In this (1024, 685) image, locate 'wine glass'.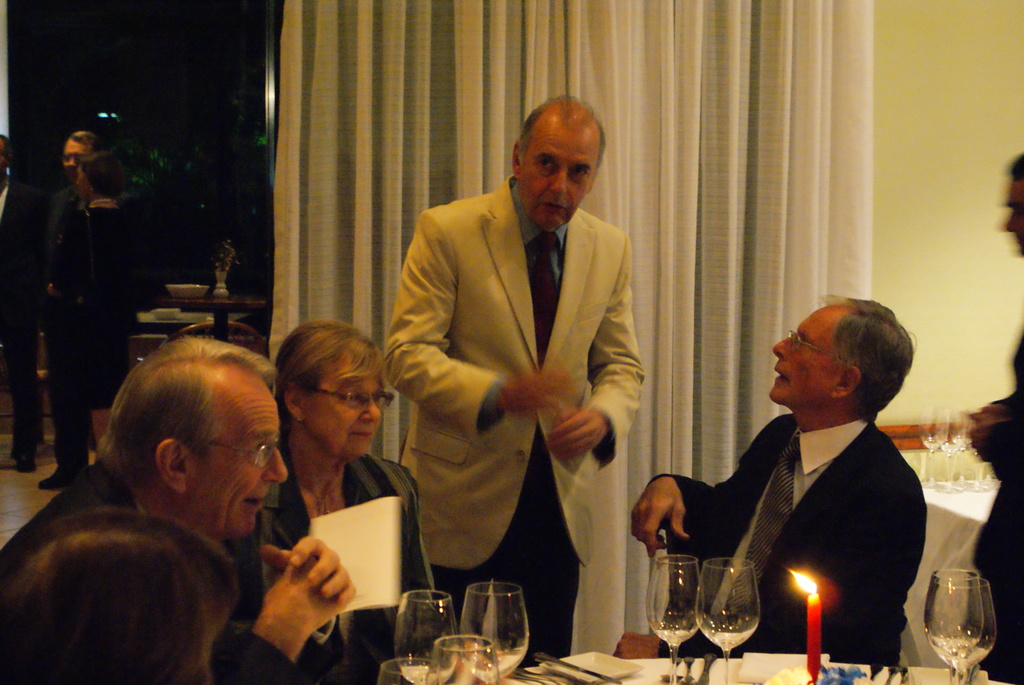
Bounding box: rect(426, 635, 498, 684).
